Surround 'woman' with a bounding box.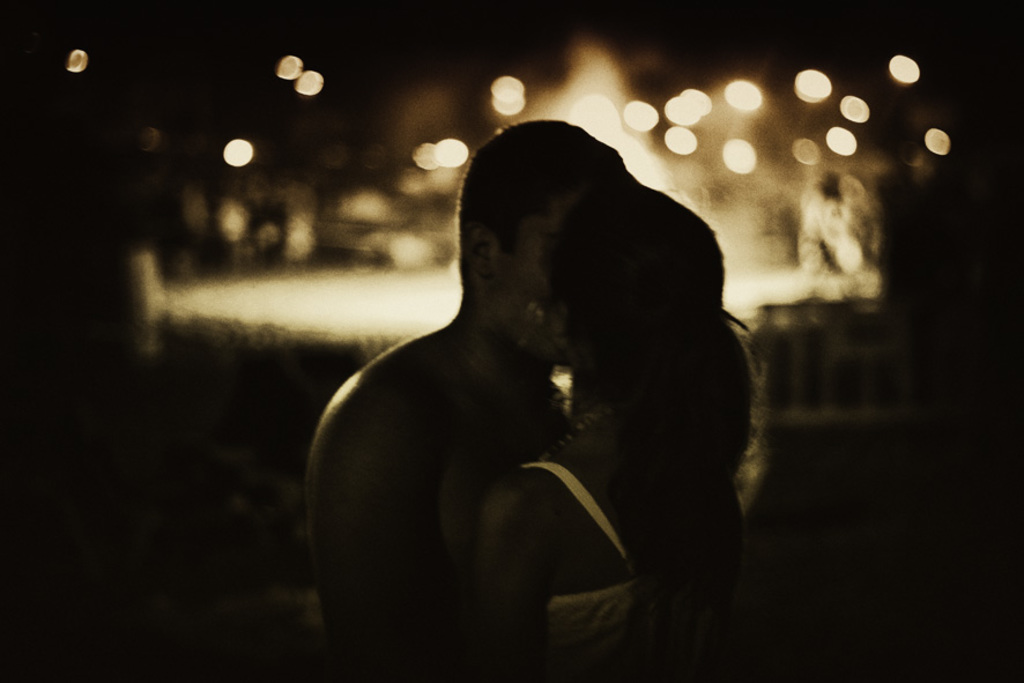
{"x1": 470, "y1": 200, "x2": 764, "y2": 661}.
